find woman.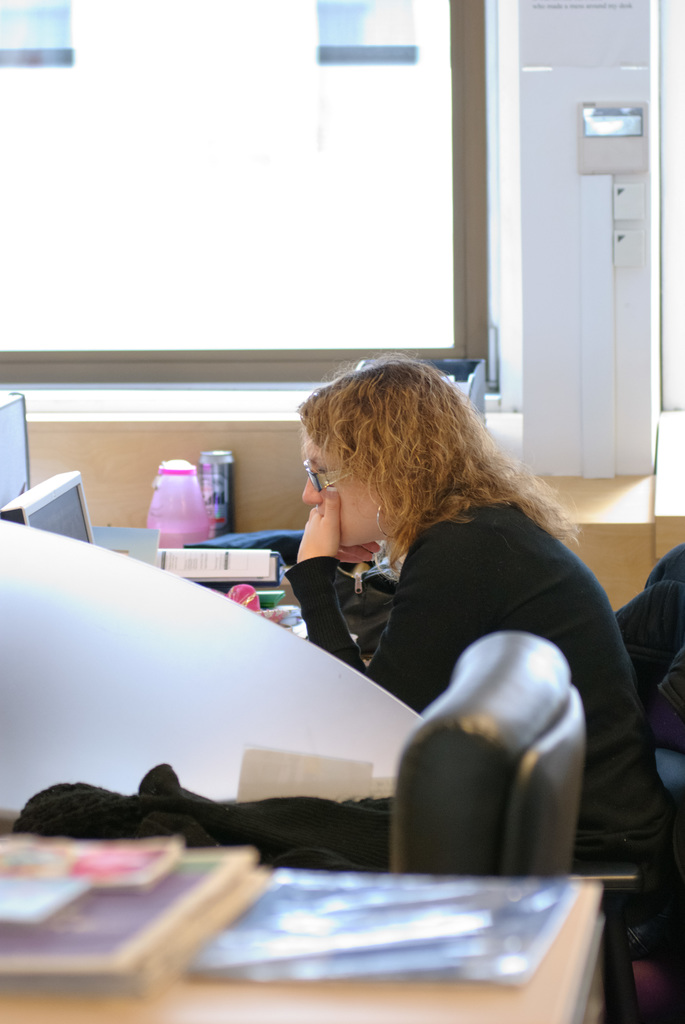
(left=237, top=330, right=630, bottom=911).
